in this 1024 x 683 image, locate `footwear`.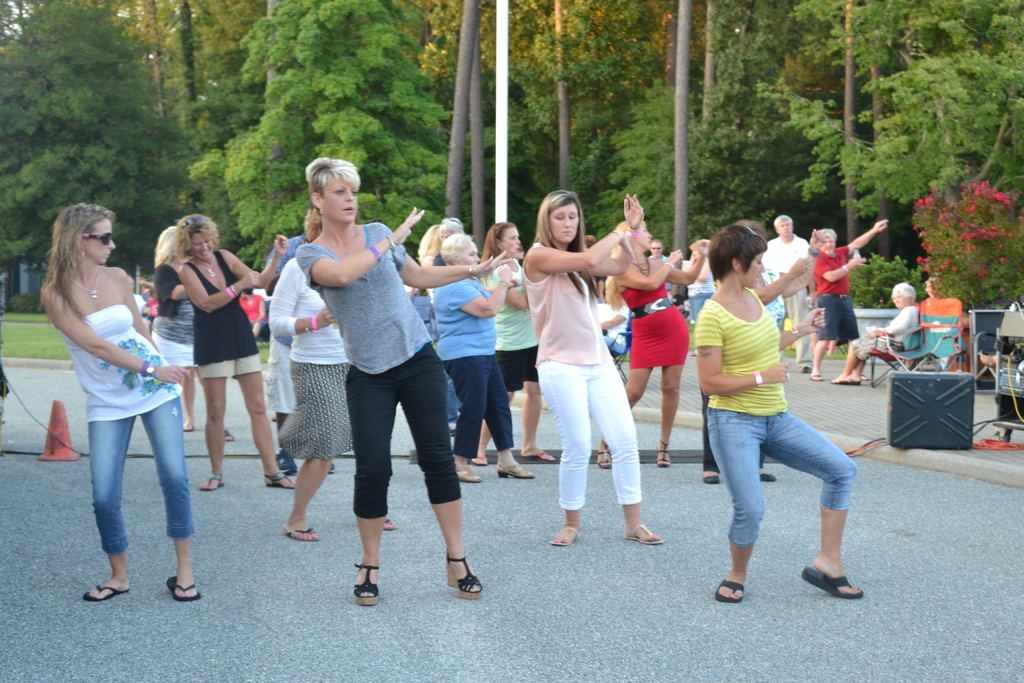
Bounding box: (left=804, top=568, right=867, bottom=598).
